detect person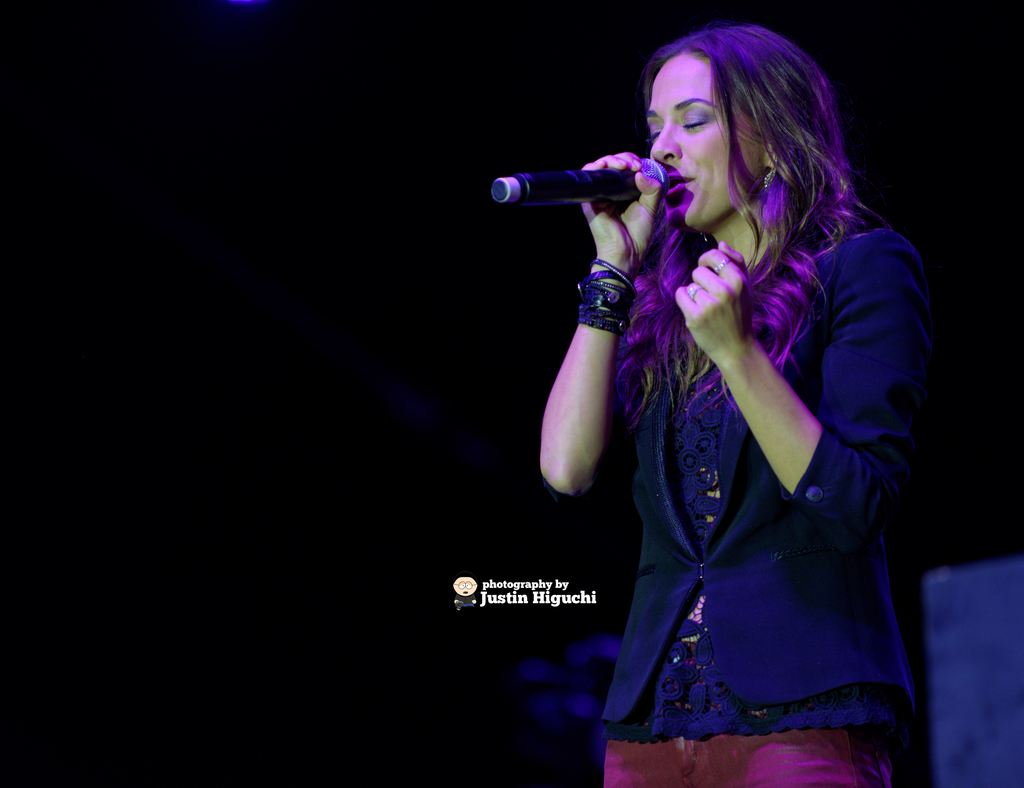
(left=516, top=18, right=932, bottom=782)
